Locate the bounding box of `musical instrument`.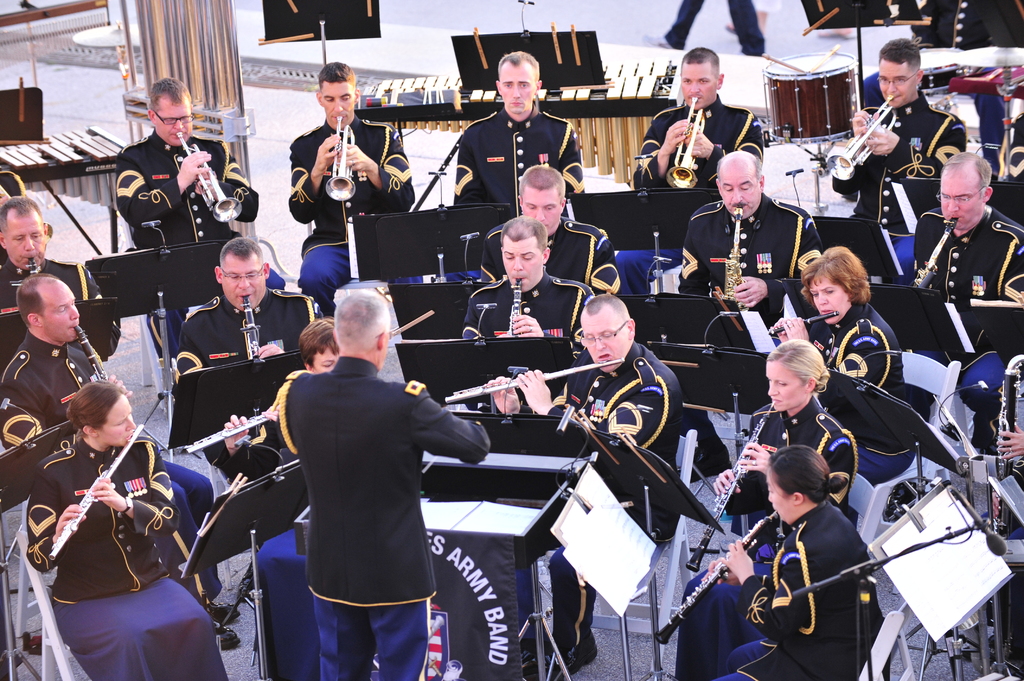
Bounding box: box=[38, 393, 168, 570].
